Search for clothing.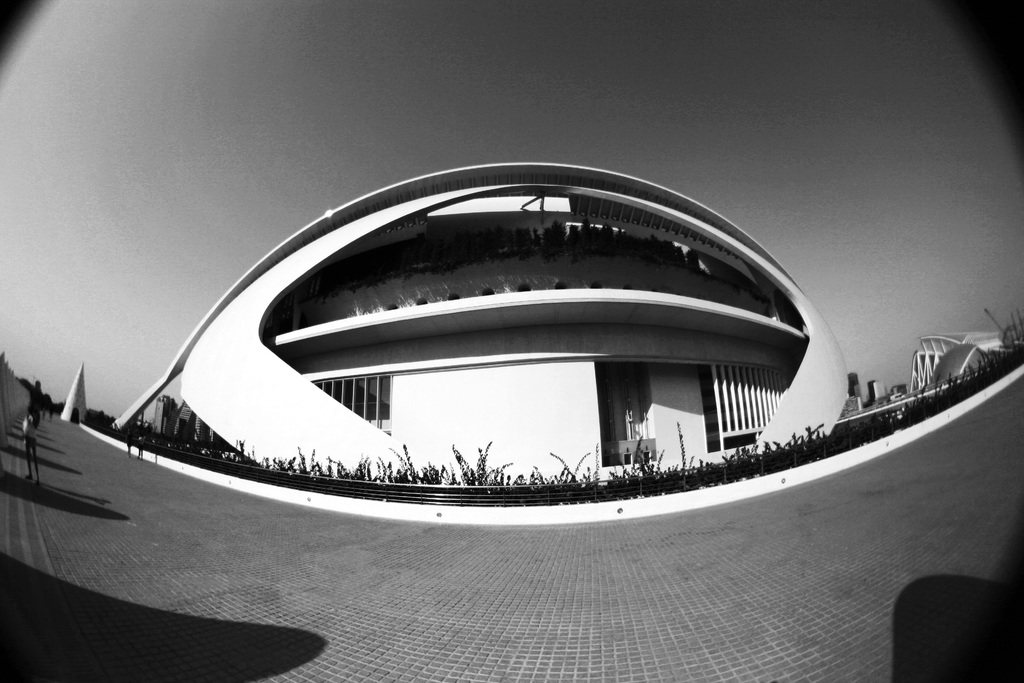
Found at left=18, top=395, right=36, bottom=467.
